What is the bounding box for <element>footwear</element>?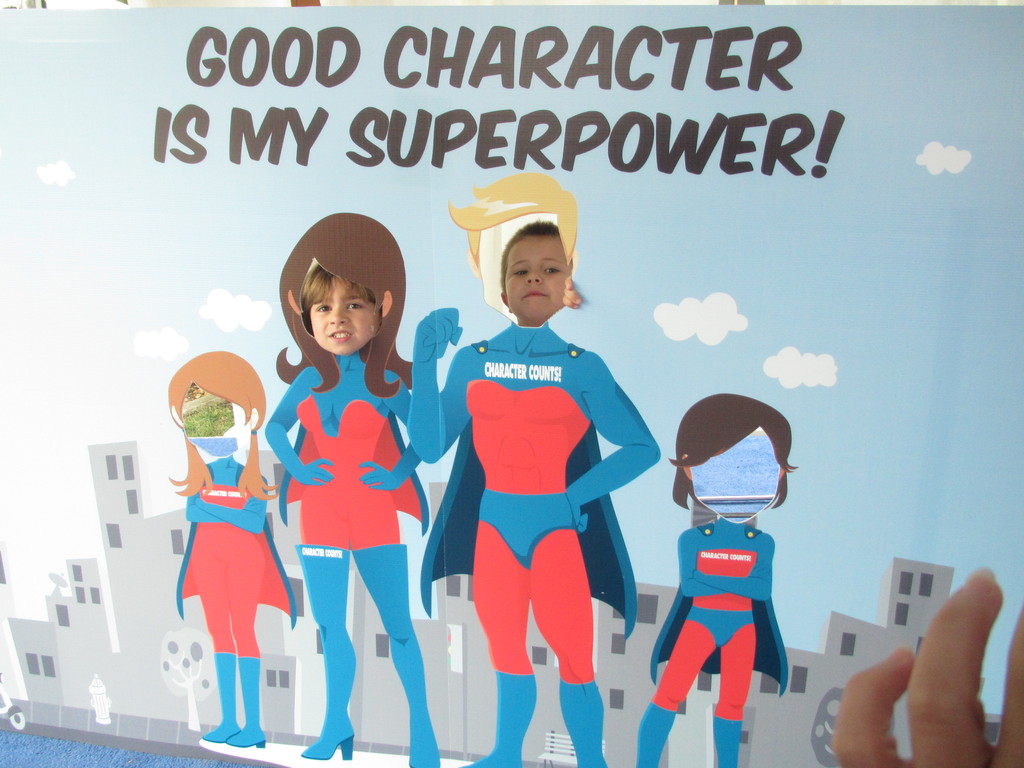
detection(227, 655, 264, 749).
